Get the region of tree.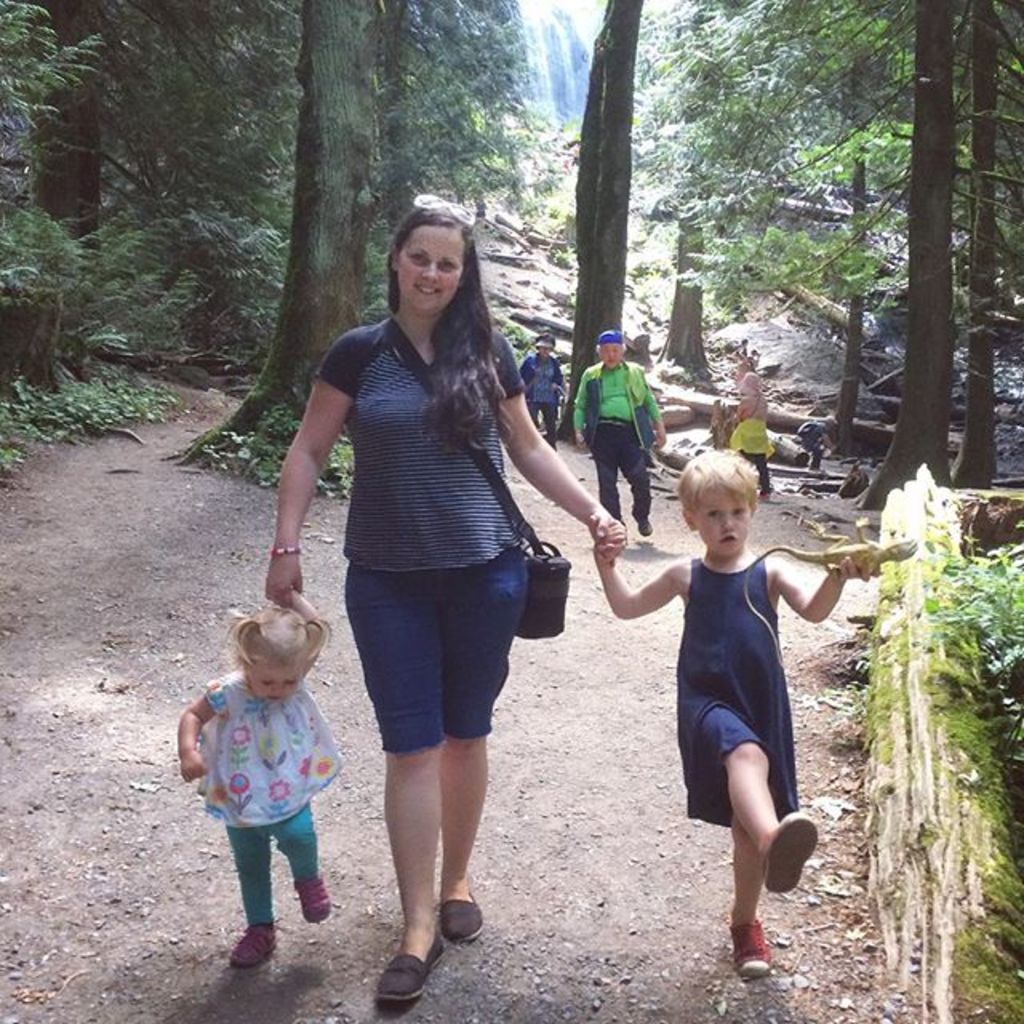
locate(643, 0, 731, 390).
